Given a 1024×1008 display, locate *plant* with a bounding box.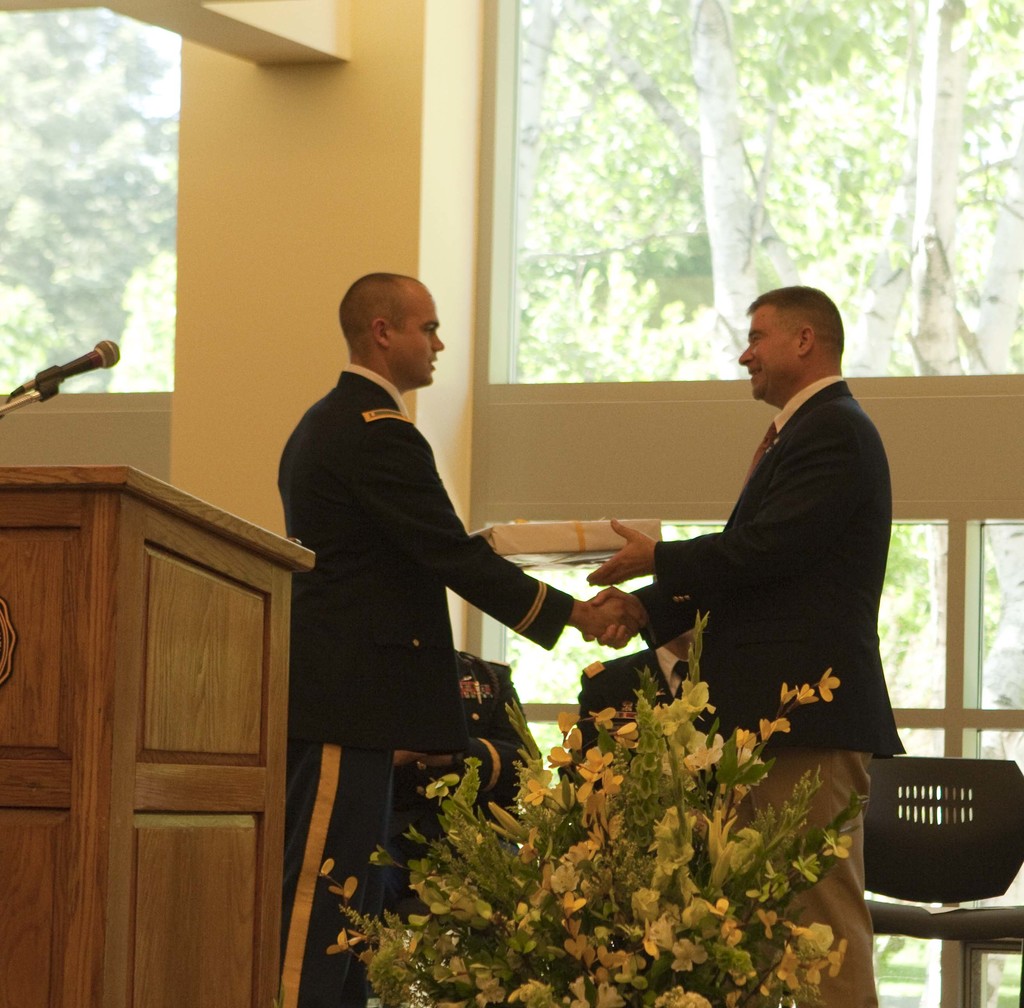
Located: left=351, top=591, right=922, bottom=973.
